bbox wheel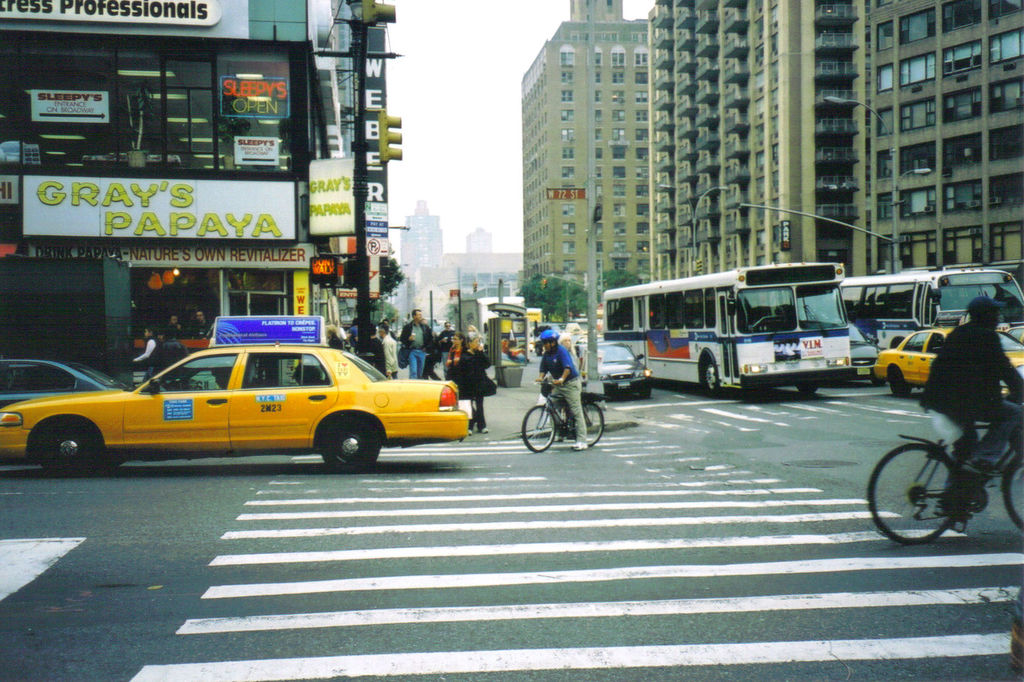
(left=319, top=412, right=388, bottom=475)
